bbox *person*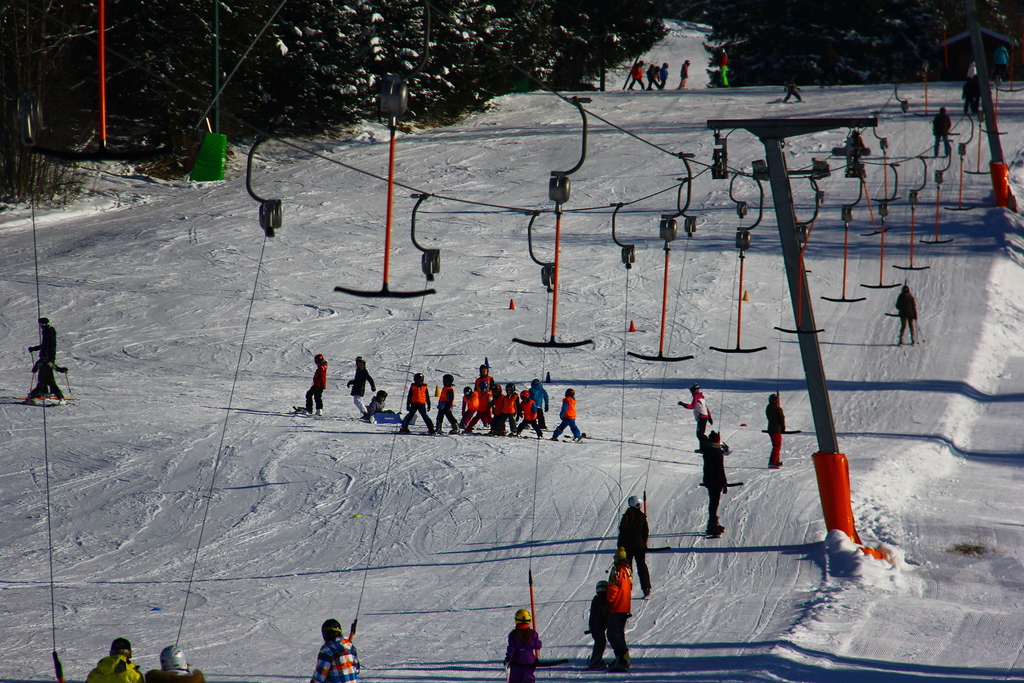
select_region(503, 608, 542, 682)
